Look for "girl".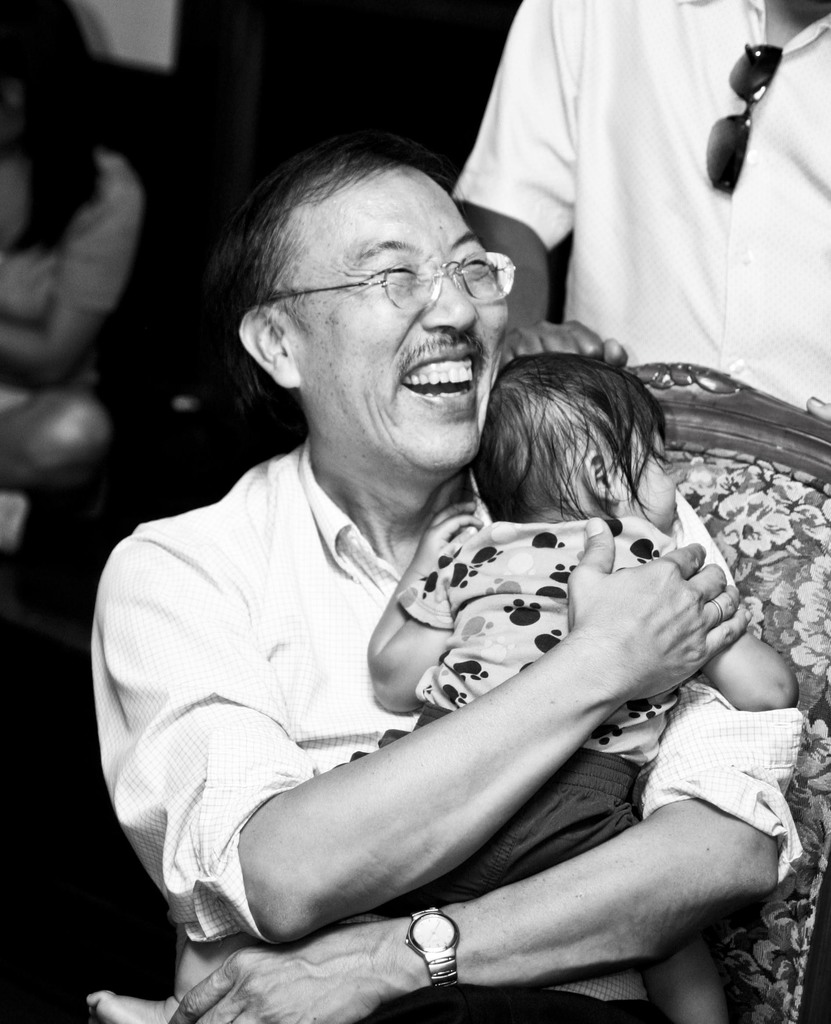
Found: [x1=0, y1=0, x2=133, y2=535].
